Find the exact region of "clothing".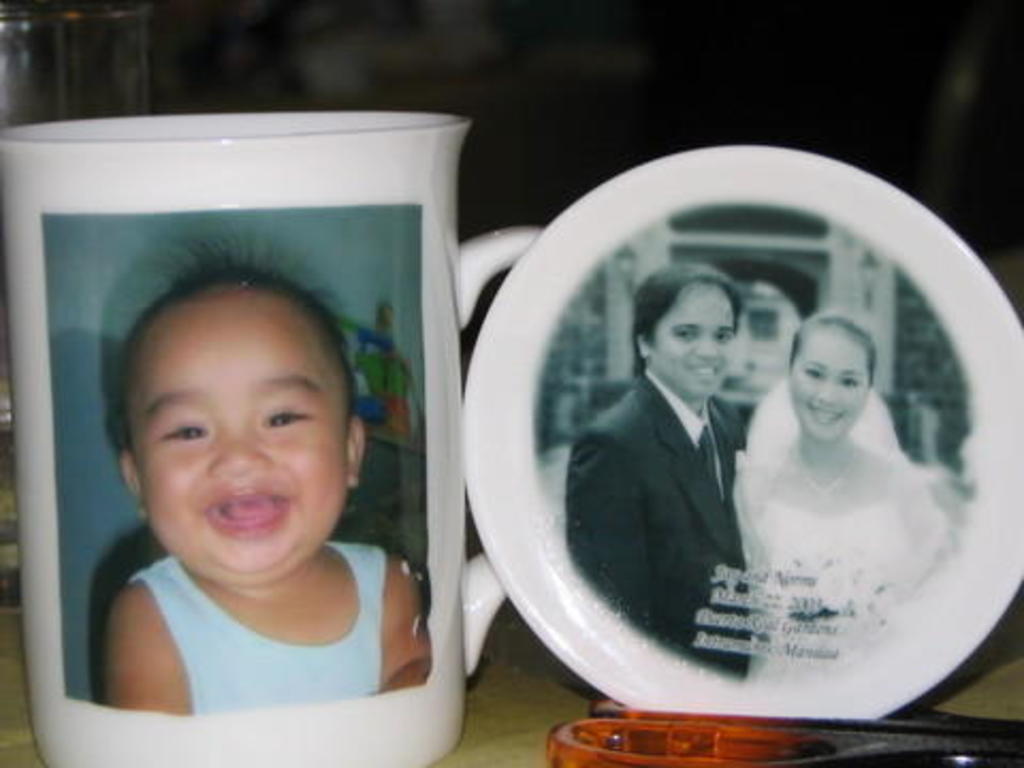
Exact region: <region>732, 382, 945, 672</region>.
